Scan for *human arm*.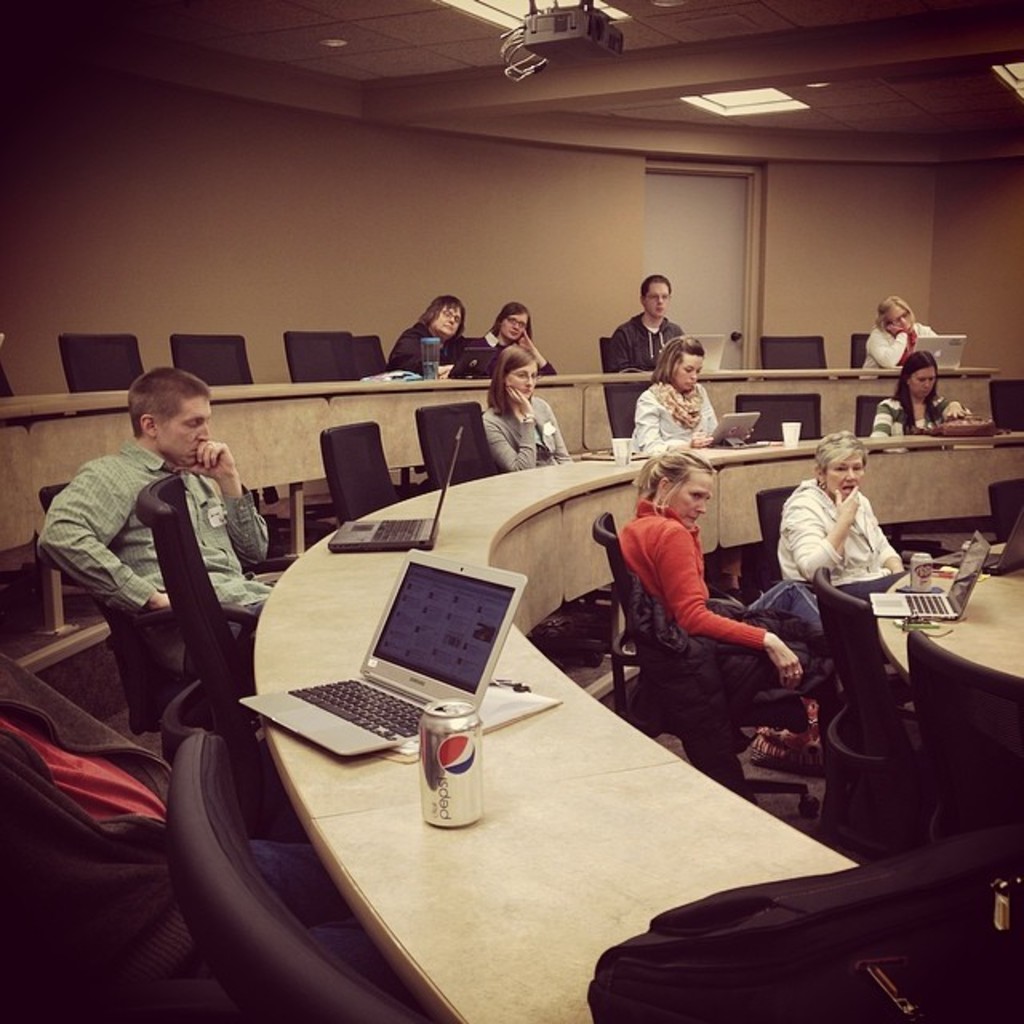
Scan result: [left=178, top=435, right=272, bottom=563].
